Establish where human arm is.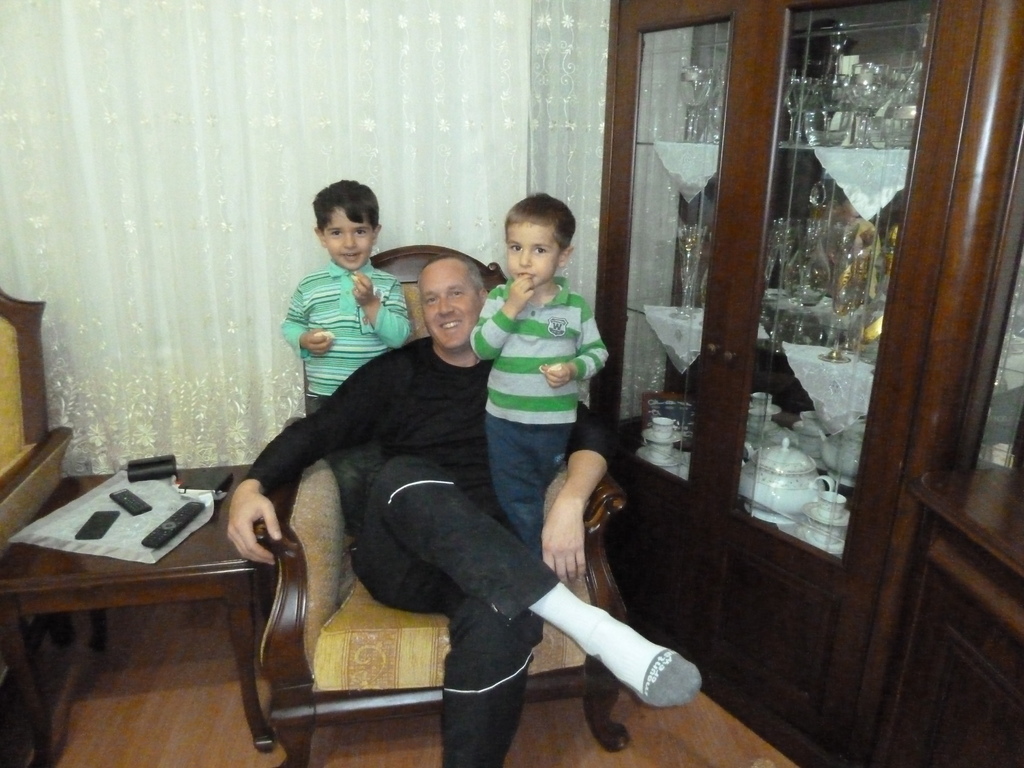
Established at box(543, 304, 608, 388).
